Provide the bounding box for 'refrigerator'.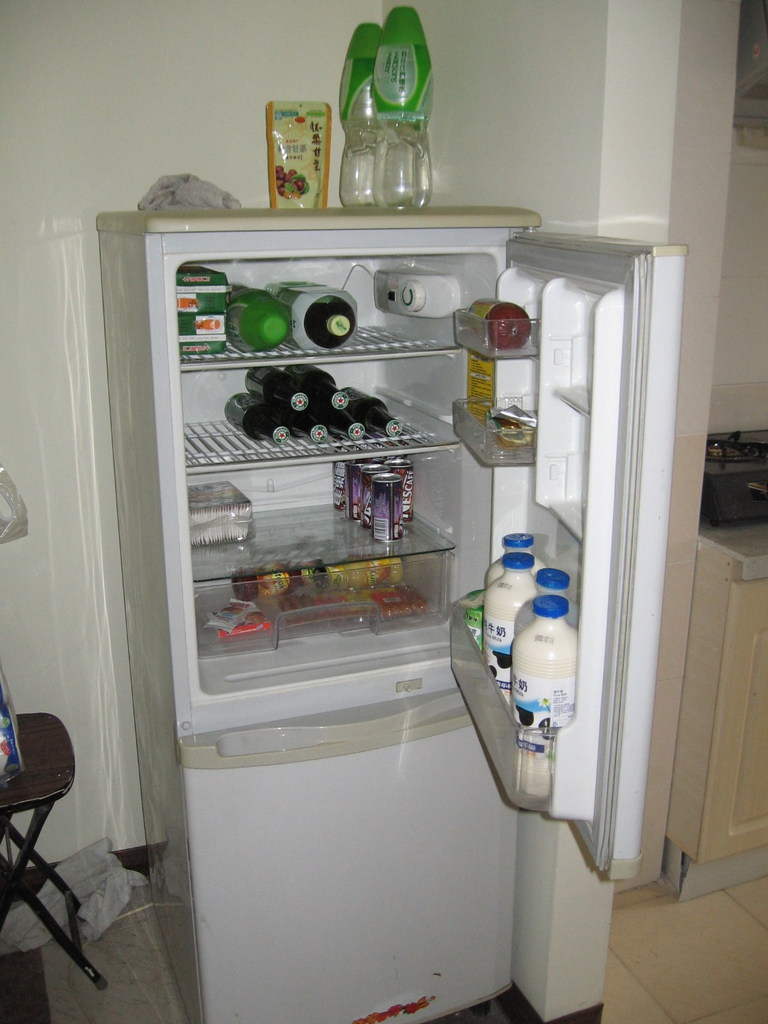
select_region(93, 203, 690, 1023).
